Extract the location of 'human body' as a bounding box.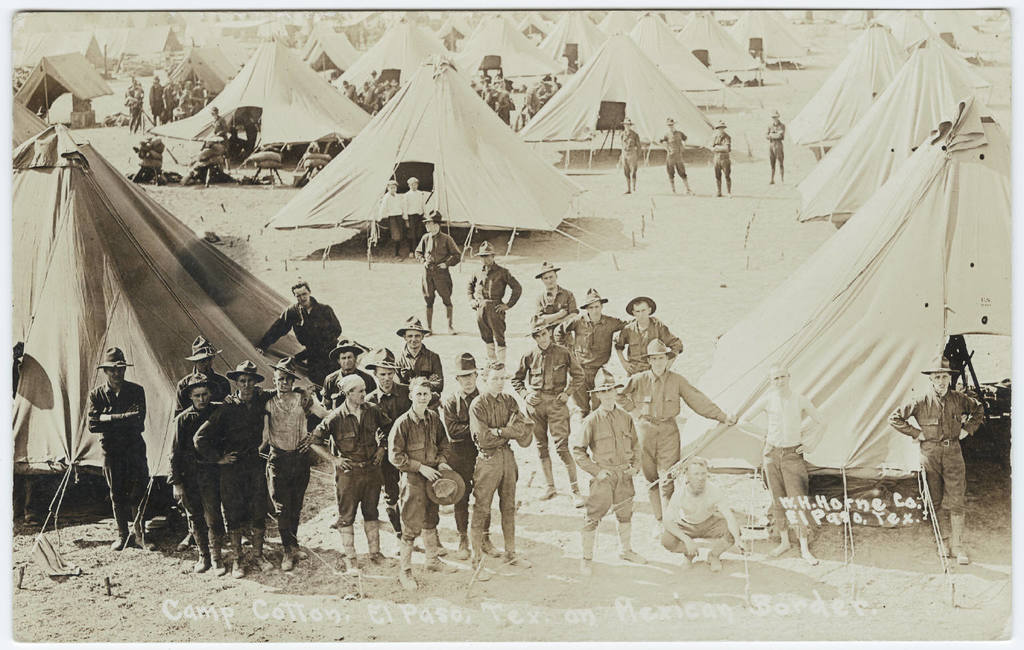
<region>573, 402, 644, 566</region>.
